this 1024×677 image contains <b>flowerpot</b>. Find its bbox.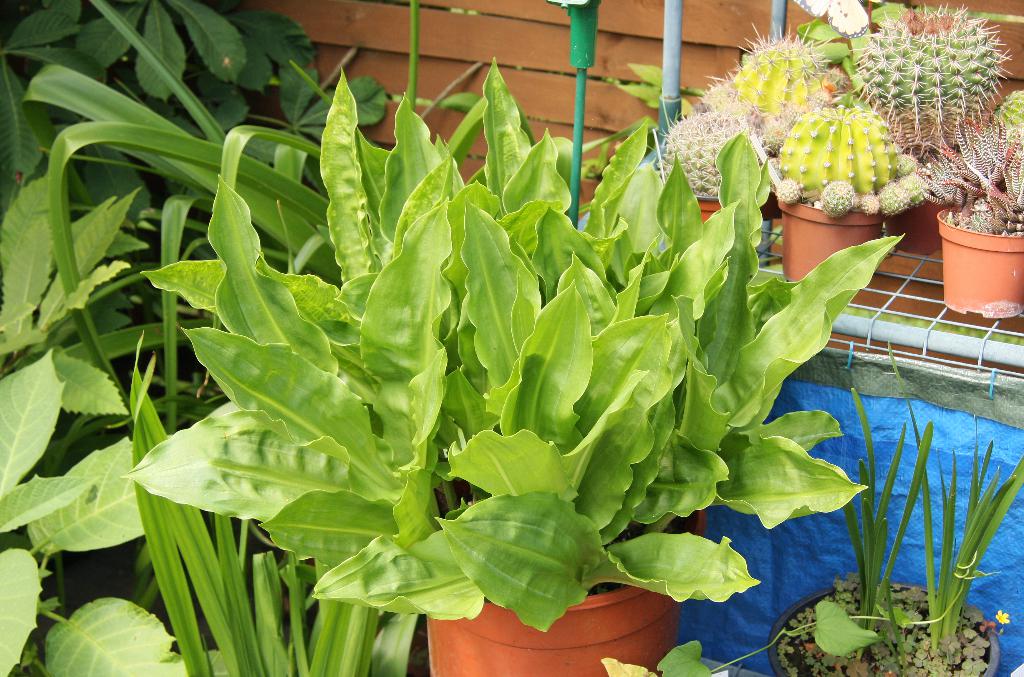
select_region(776, 200, 888, 299).
